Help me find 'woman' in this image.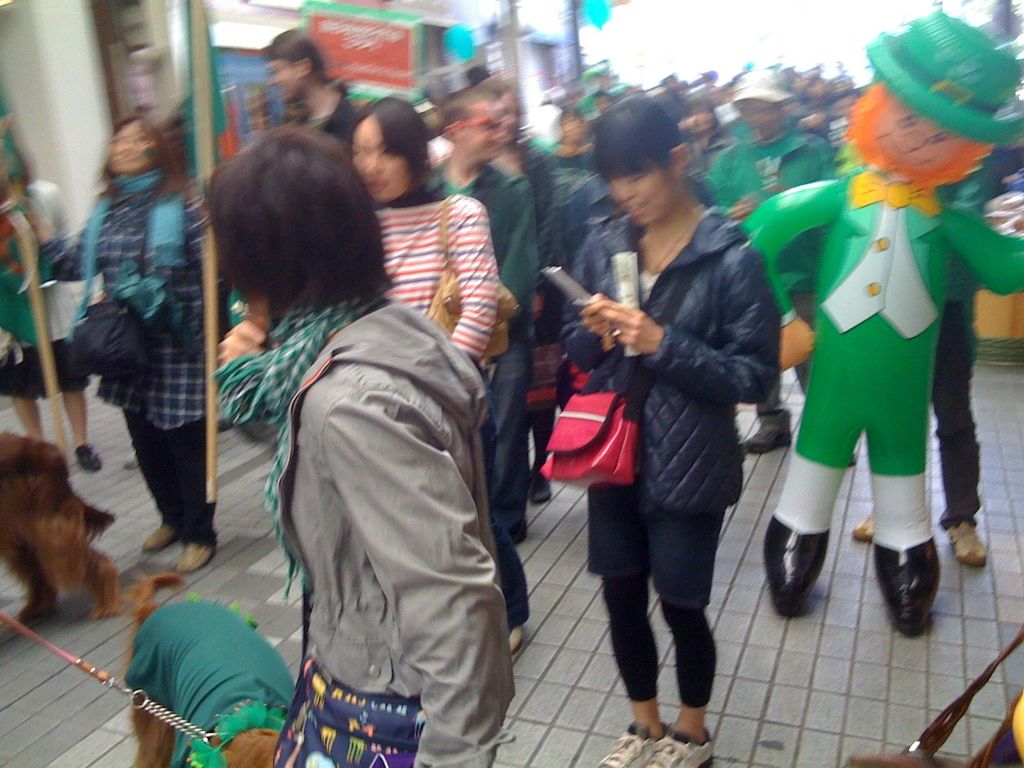
Found it: locate(4, 111, 215, 562).
